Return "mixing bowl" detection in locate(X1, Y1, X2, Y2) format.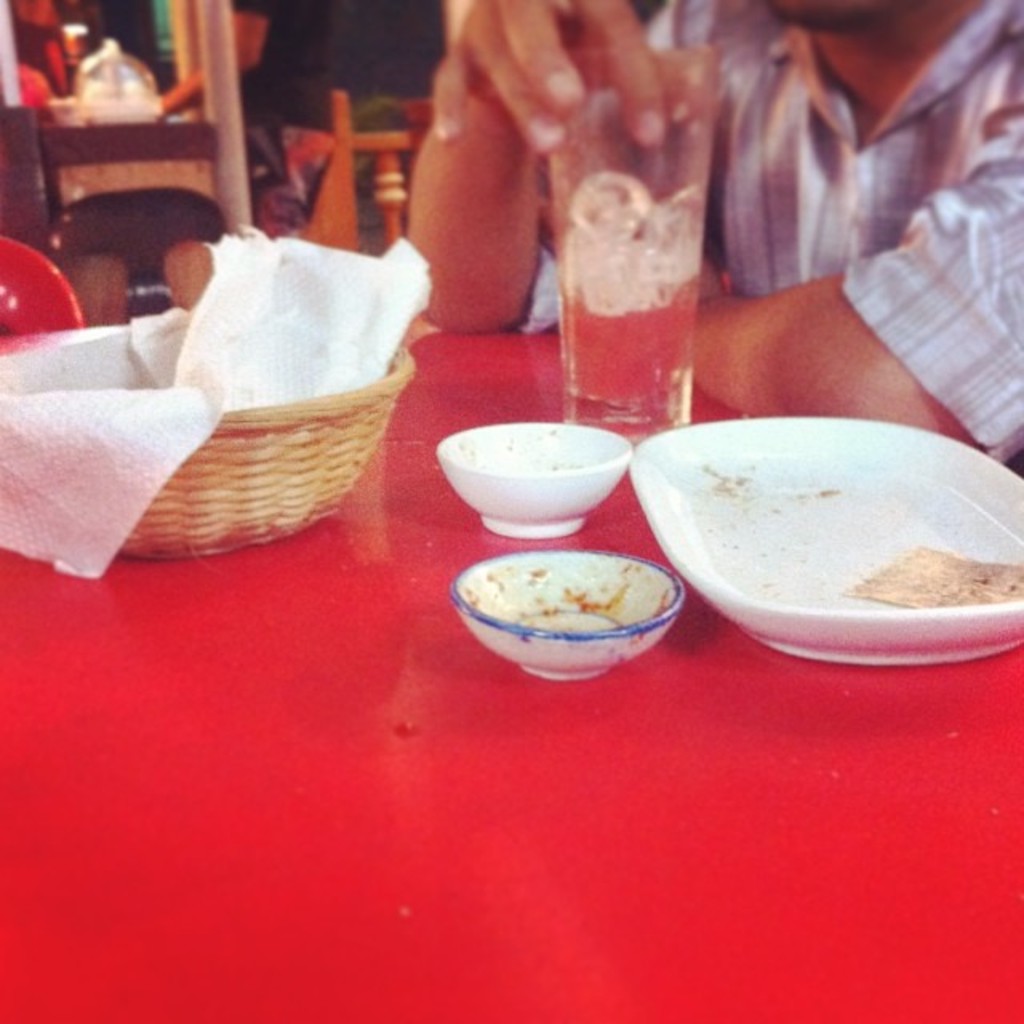
locate(445, 400, 635, 526).
